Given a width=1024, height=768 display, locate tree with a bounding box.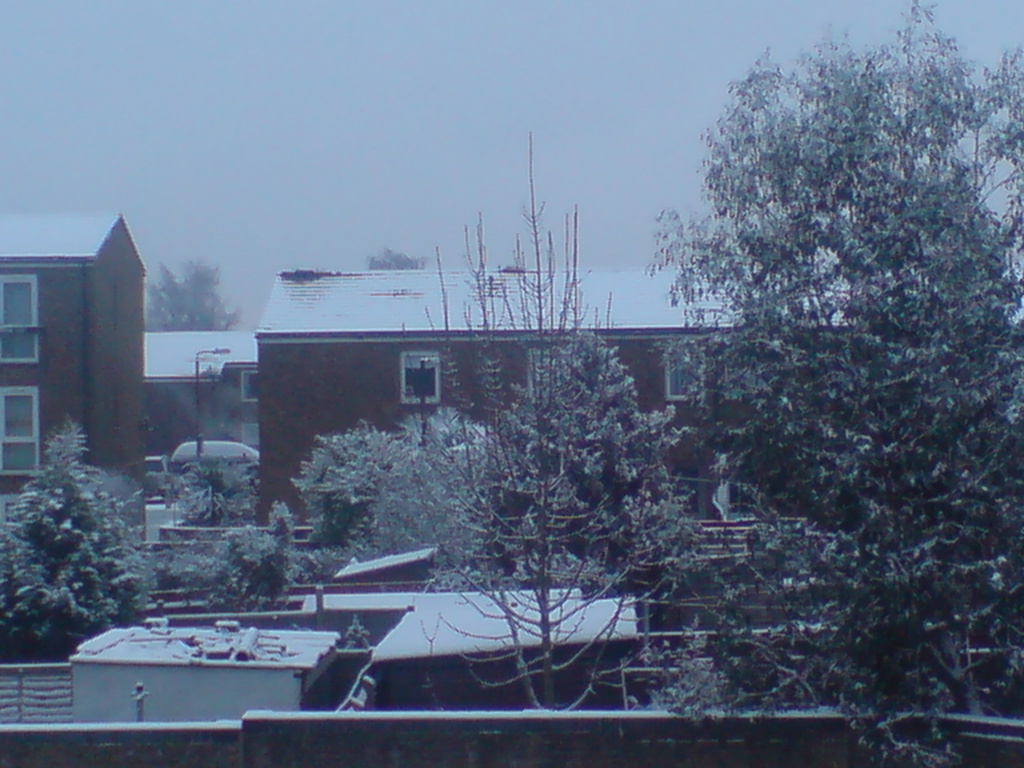
Located: x1=10 y1=419 x2=155 y2=614.
